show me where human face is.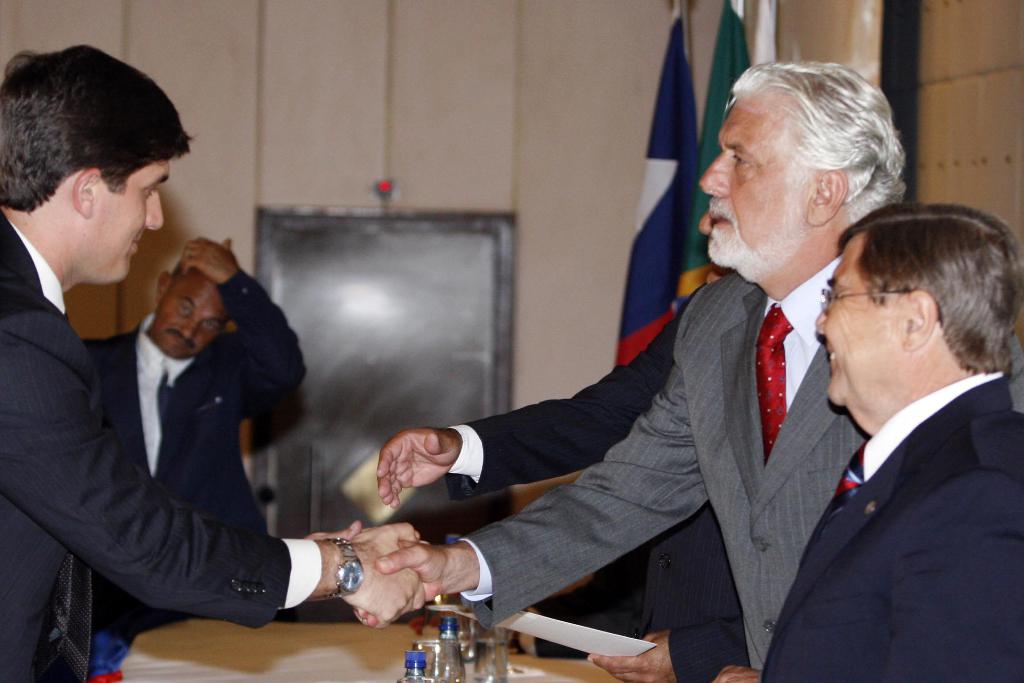
human face is at 160 273 225 354.
